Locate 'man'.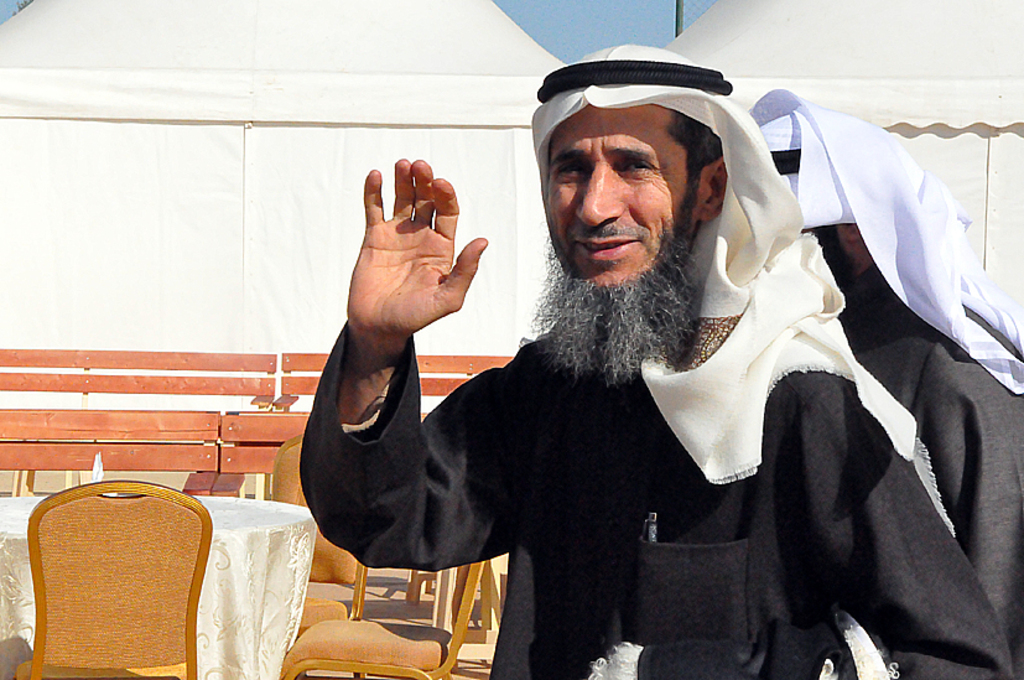
Bounding box: rect(748, 87, 1023, 679).
